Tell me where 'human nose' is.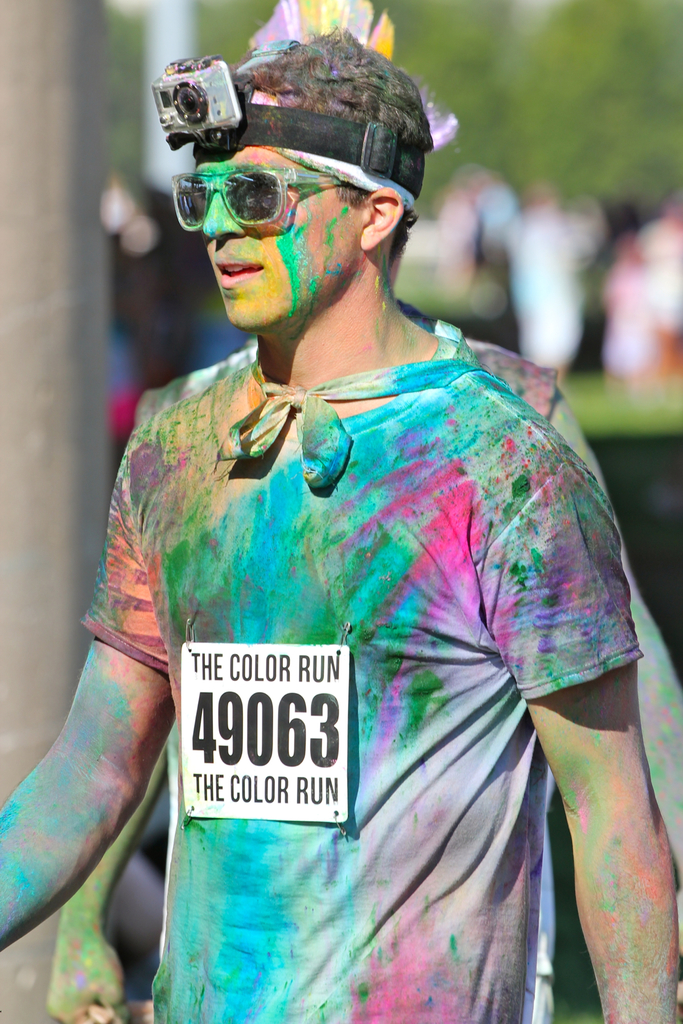
'human nose' is at pyautogui.locateOnScreen(203, 178, 249, 236).
